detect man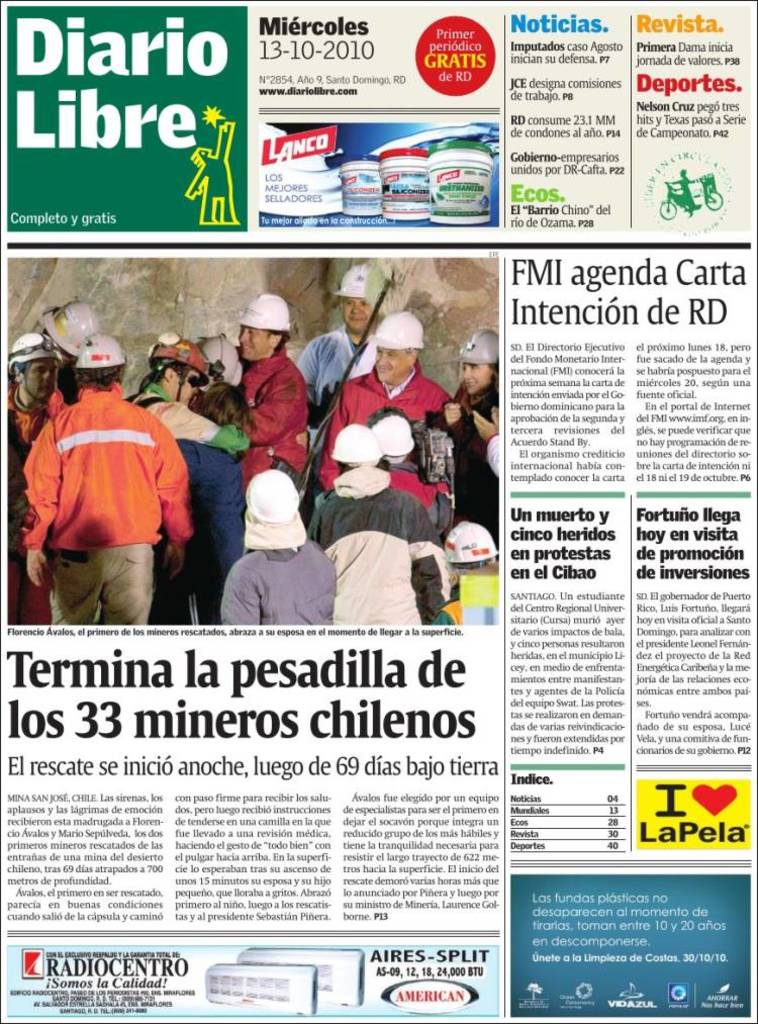
{"left": 306, "top": 424, "right": 455, "bottom": 628}
